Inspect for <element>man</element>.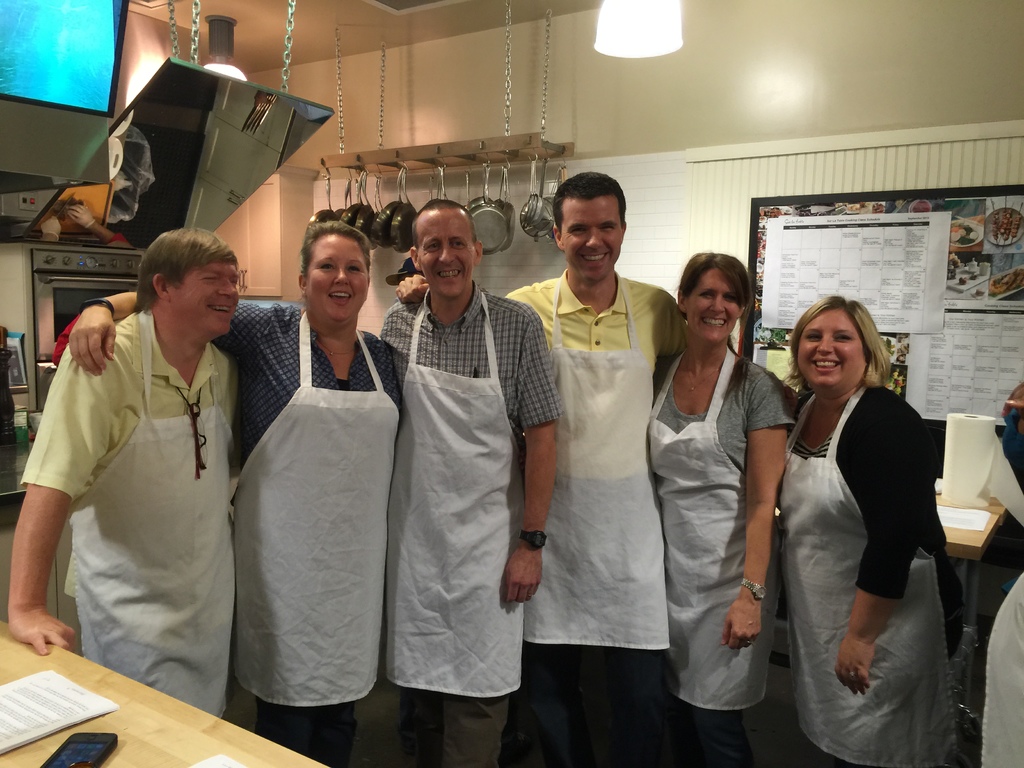
Inspection: [380,198,559,767].
